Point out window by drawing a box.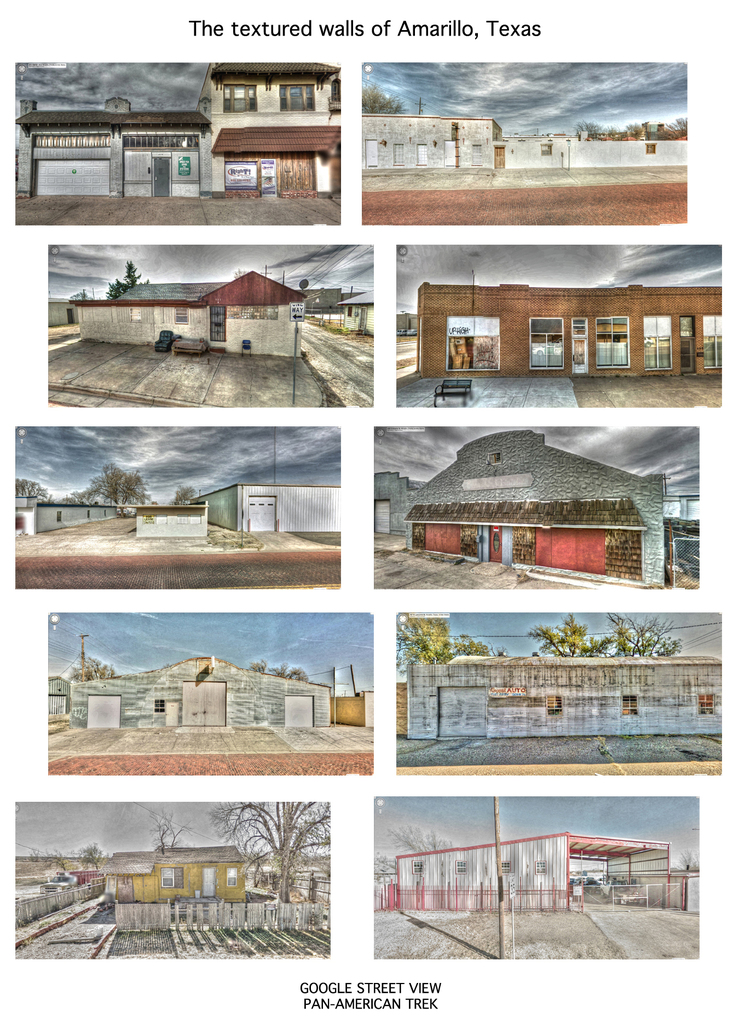
bbox=[344, 307, 358, 317].
